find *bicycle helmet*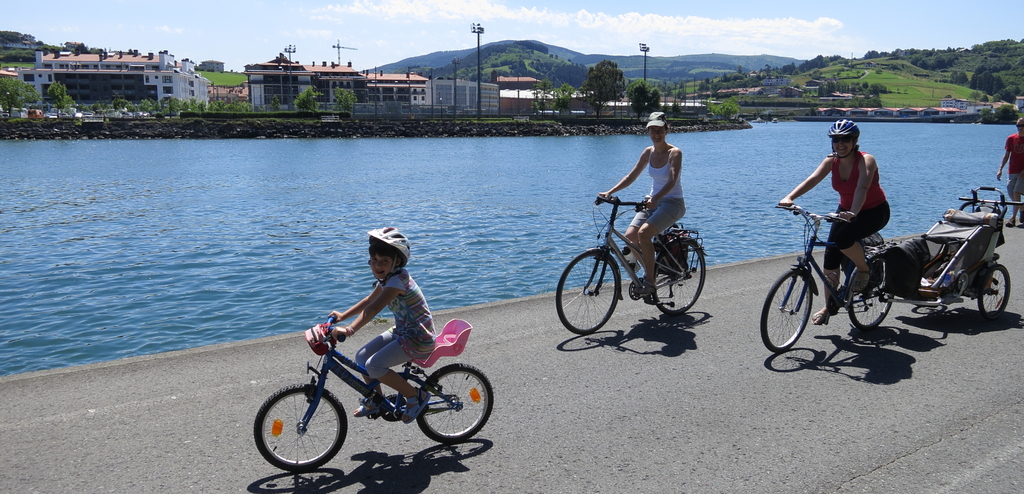
pyautogui.locateOnScreen(372, 219, 412, 264)
